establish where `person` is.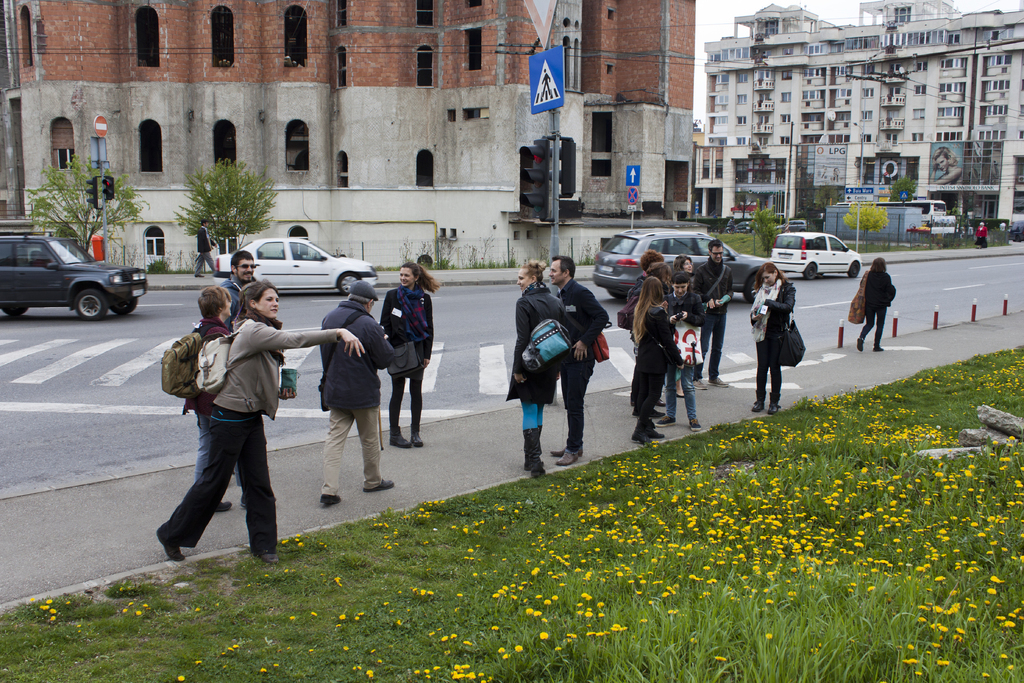
Established at box=[627, 248, 669, 350].
